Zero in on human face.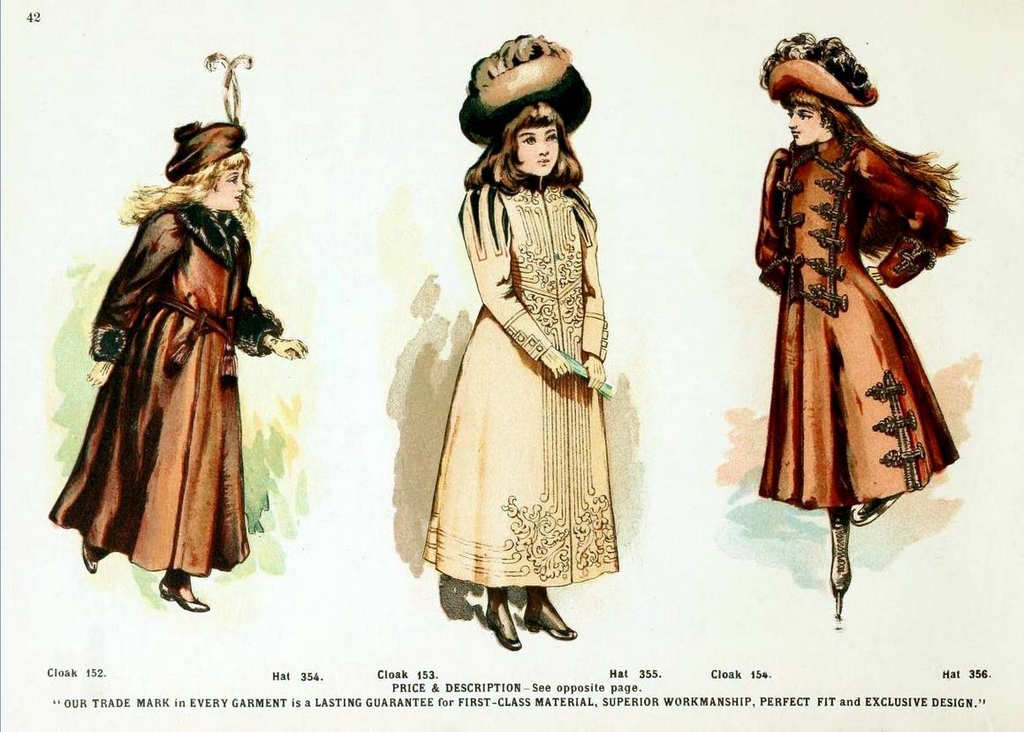
Zeroed in: 517,127,559,175.
